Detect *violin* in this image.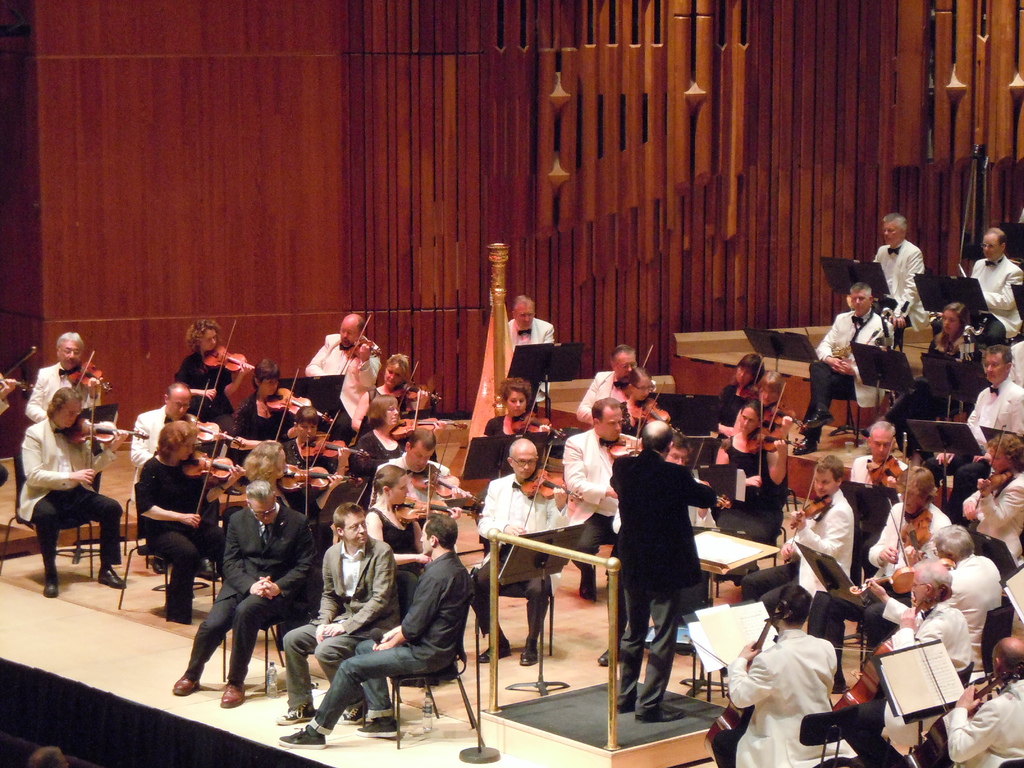
Detection: (689, 442, 705, 476).
